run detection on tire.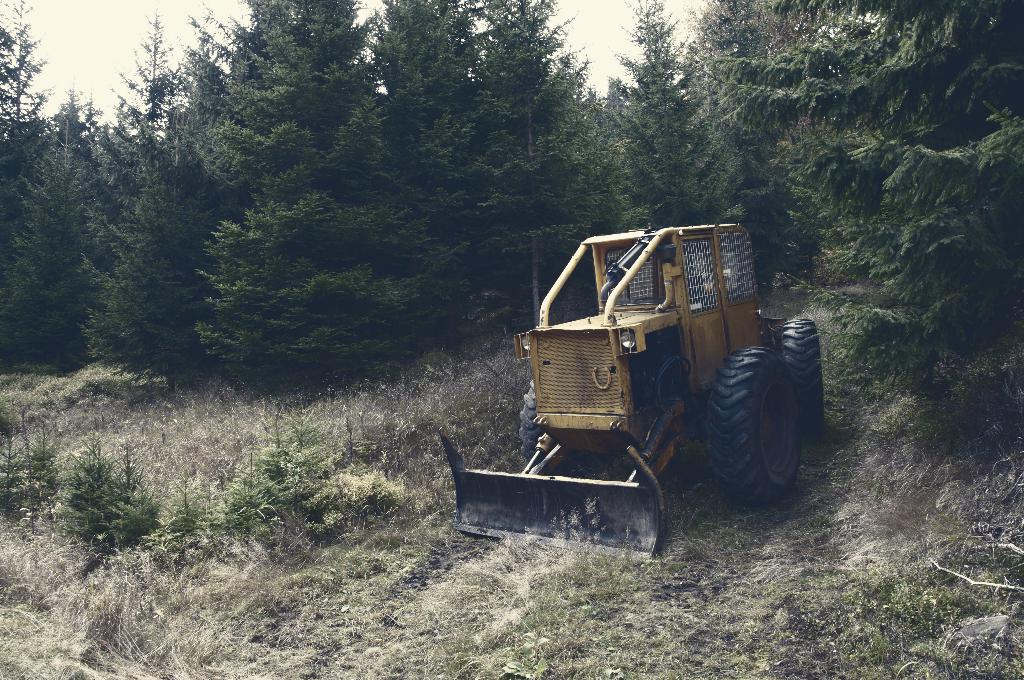
Result: [x1=784, y1=314, x2=824, y2=438].
